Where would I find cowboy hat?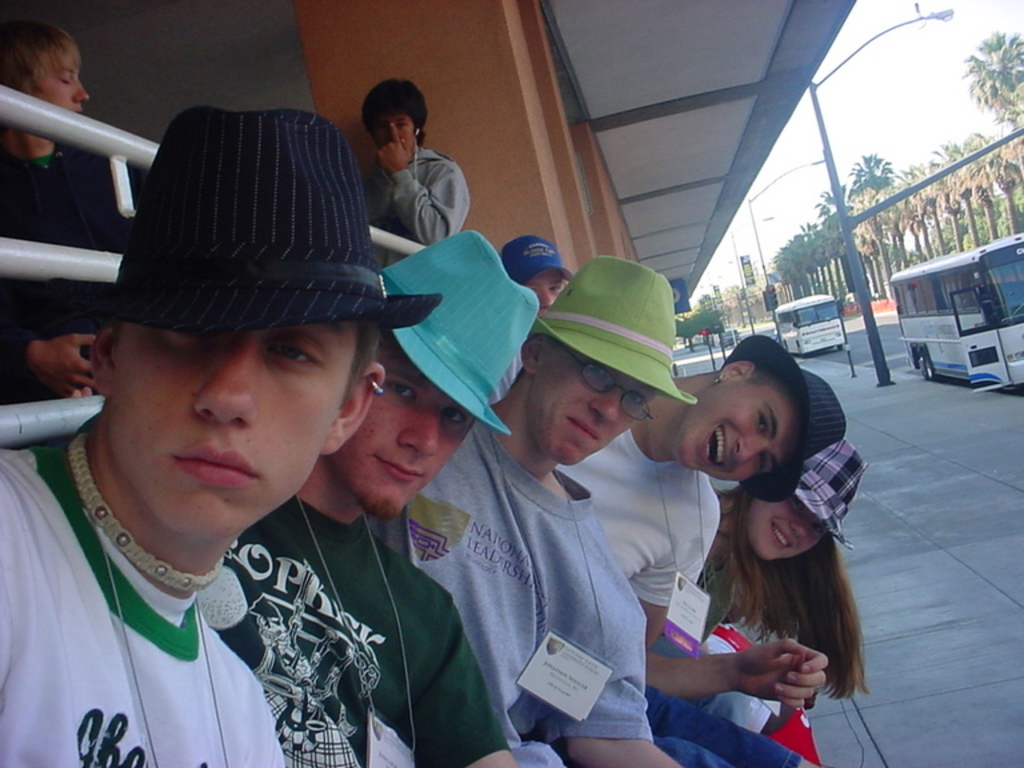
At select_region(531, 259, 703, 408).
